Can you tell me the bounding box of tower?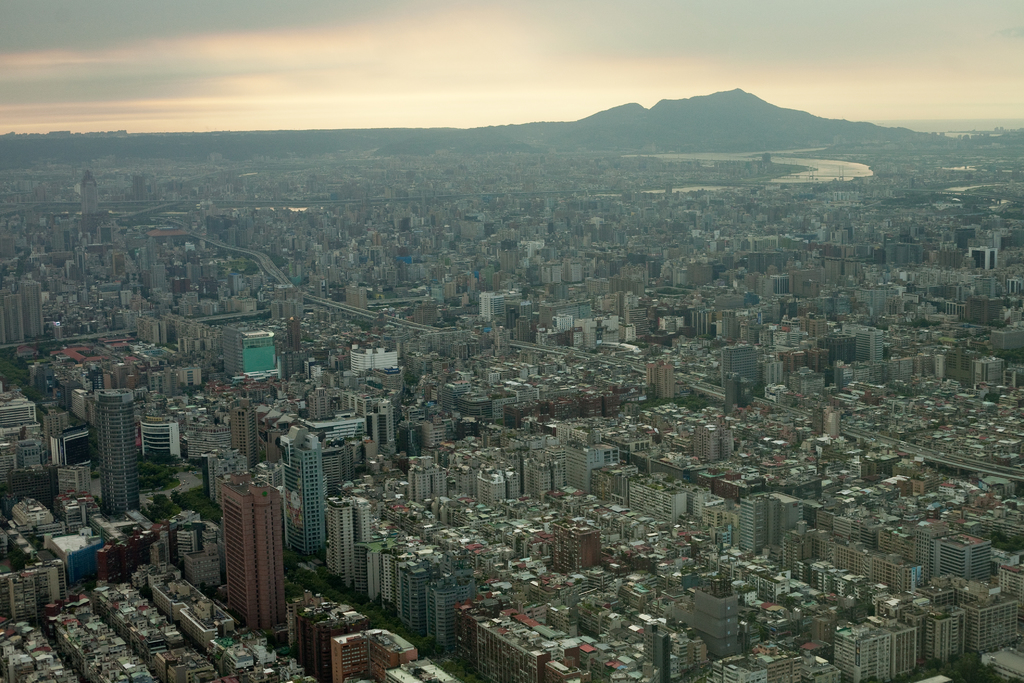
box=[287, 438, 322, 557].
